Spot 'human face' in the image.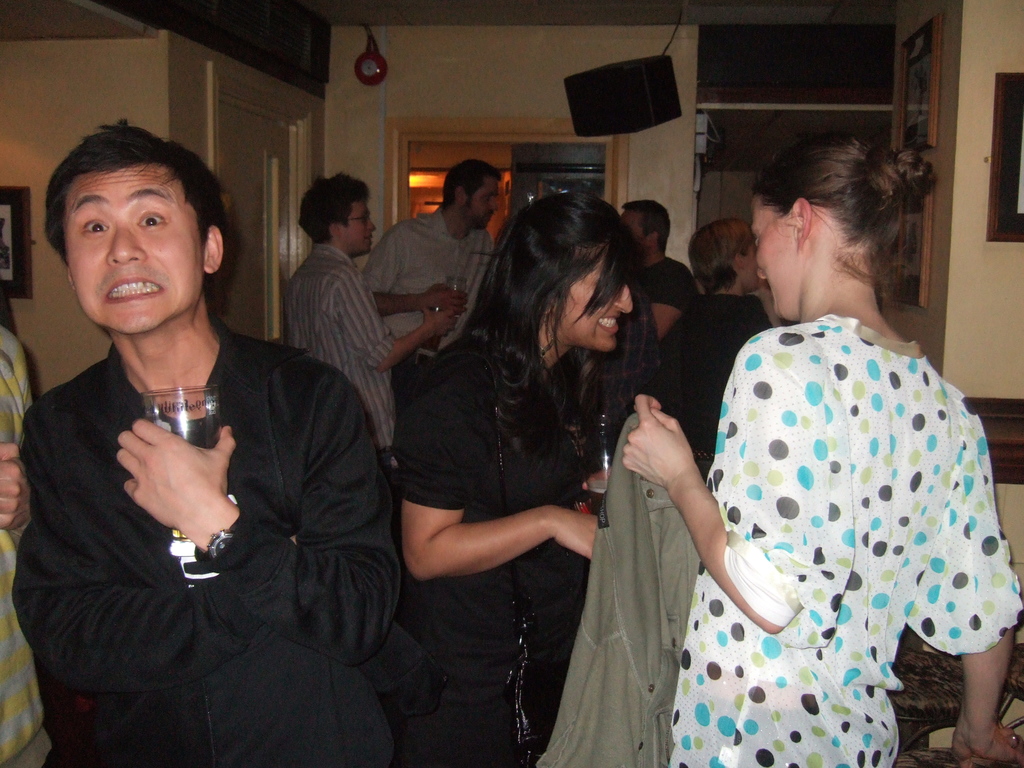
'human face' found at (x1=470, y1=181, x2=499, y2=230).
